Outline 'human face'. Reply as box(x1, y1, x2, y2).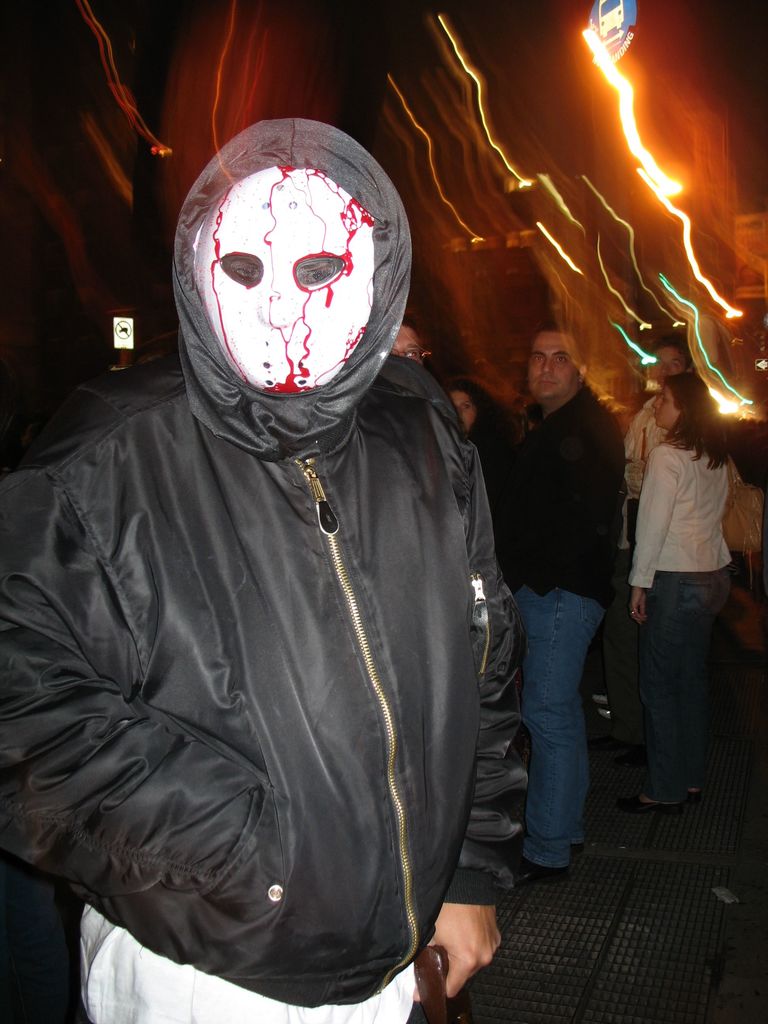
box(653, 385, 681, 435).
